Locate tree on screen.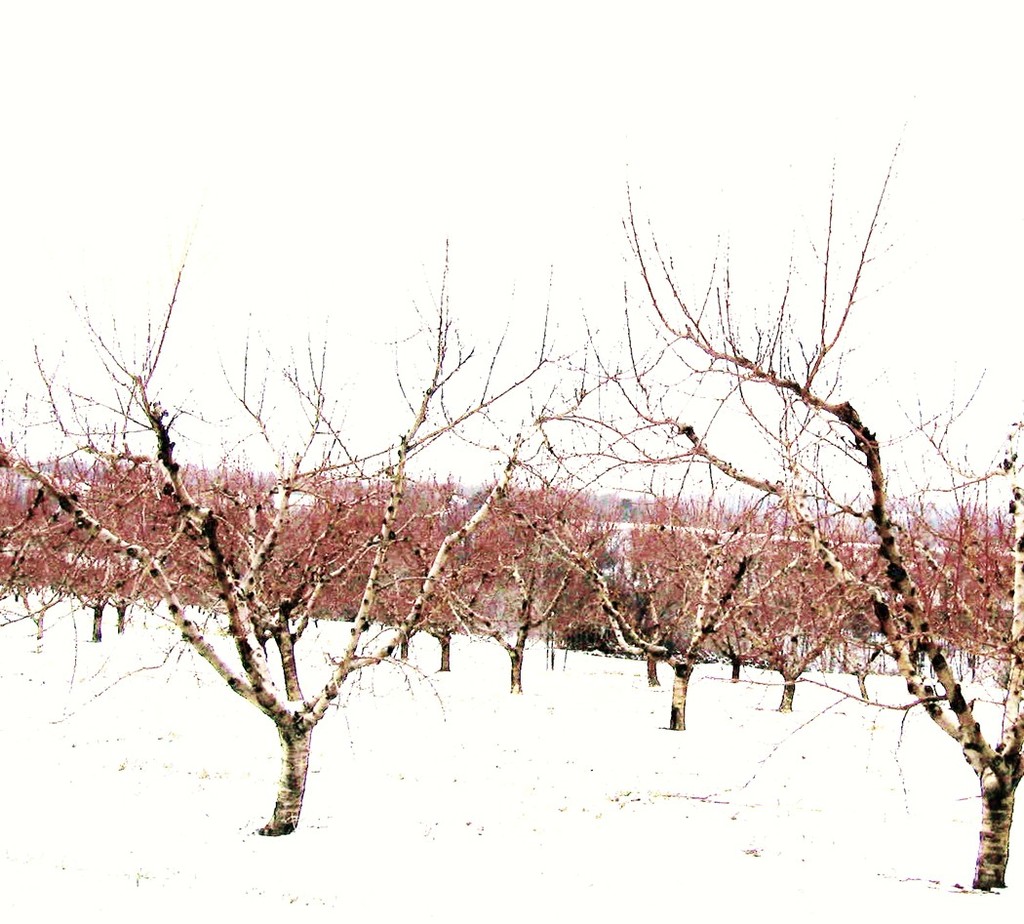
On screen at crop(20, 435, 181, 642).
